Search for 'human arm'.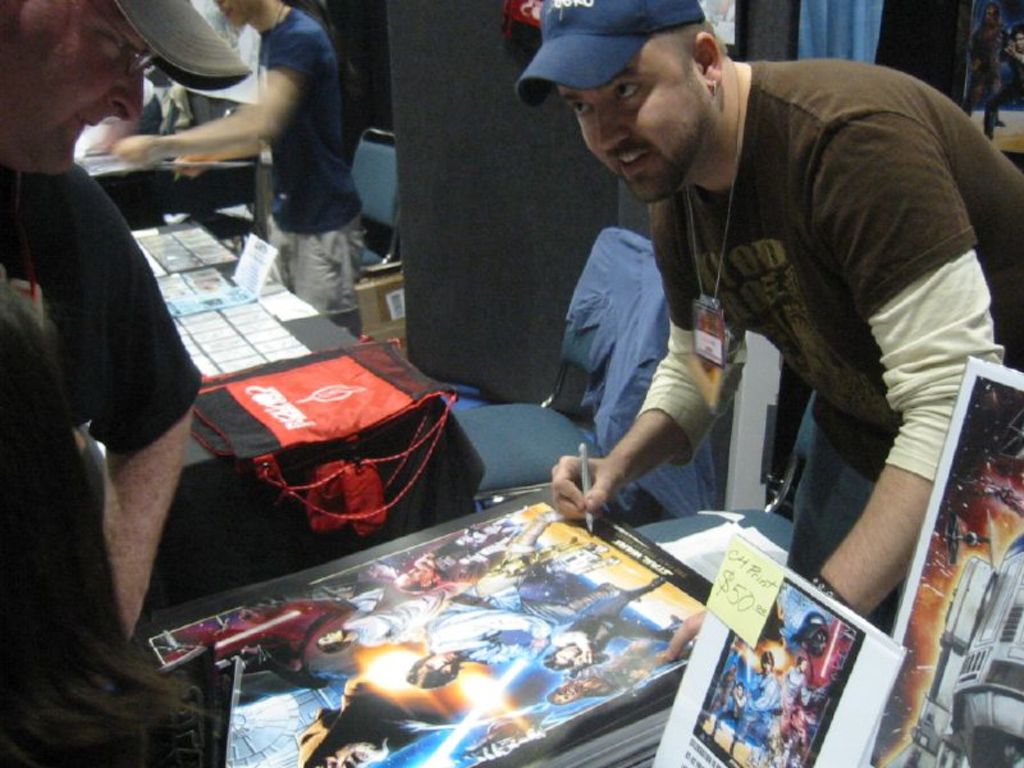
Found at pyautogui.locateOnScreen(667, 462, 937, 655).
